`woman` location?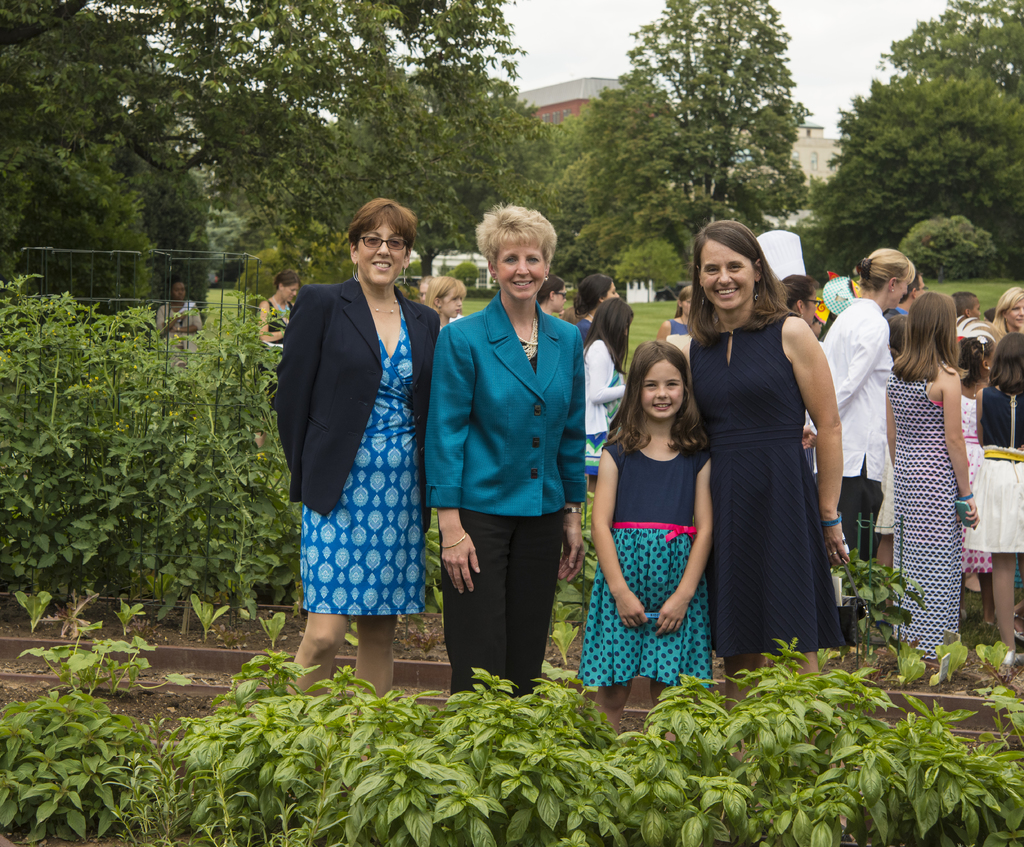
crop(678, 216, 857, 741)
